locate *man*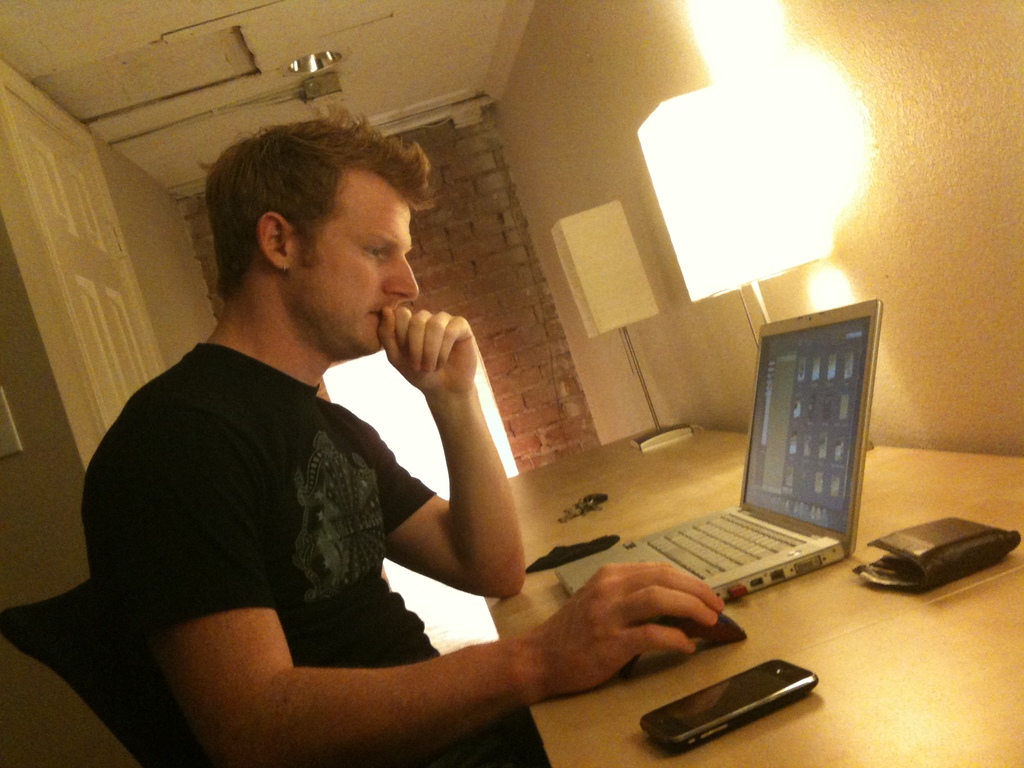
[61,96,657,751]
